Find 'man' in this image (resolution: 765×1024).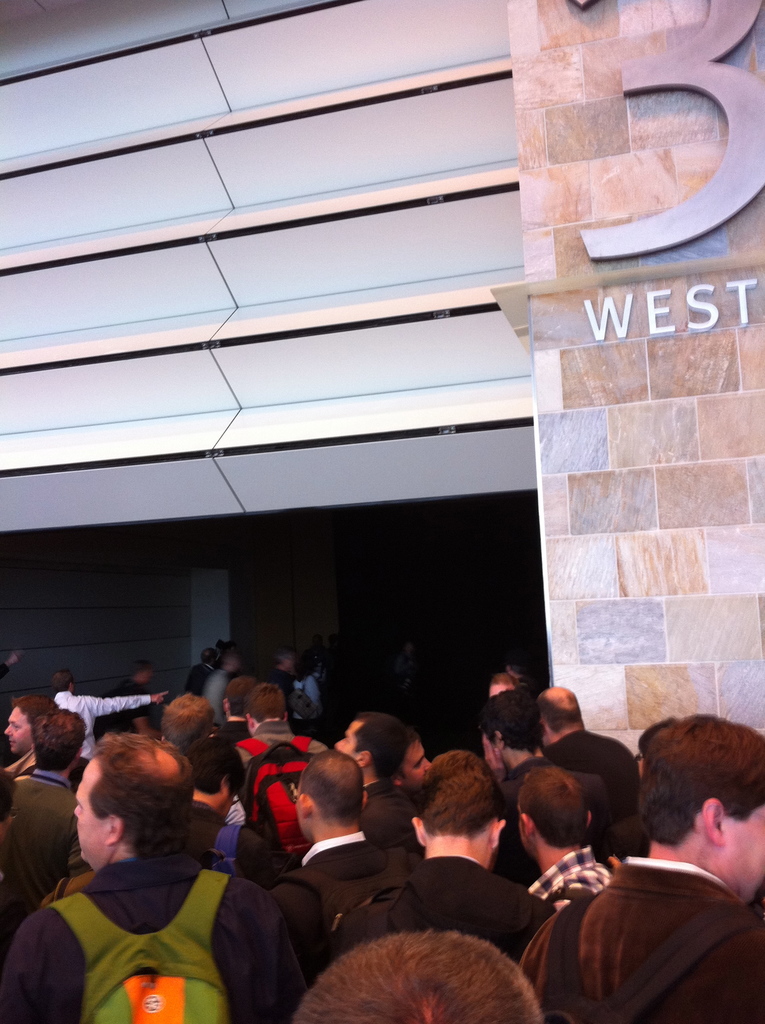
0,755,301,1023.
